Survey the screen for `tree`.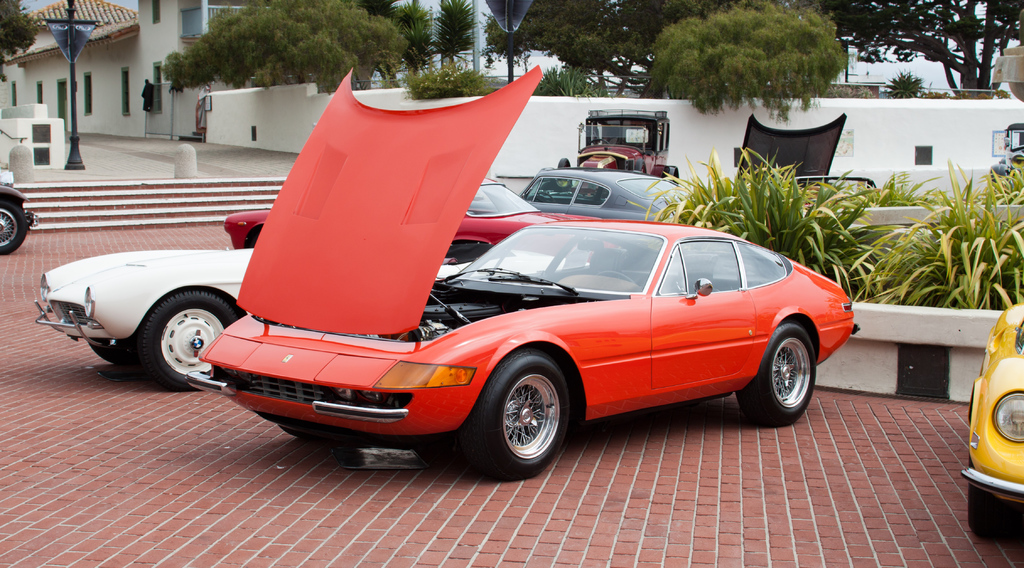
Survey found: select_region(824, 0, 1023, 102).
